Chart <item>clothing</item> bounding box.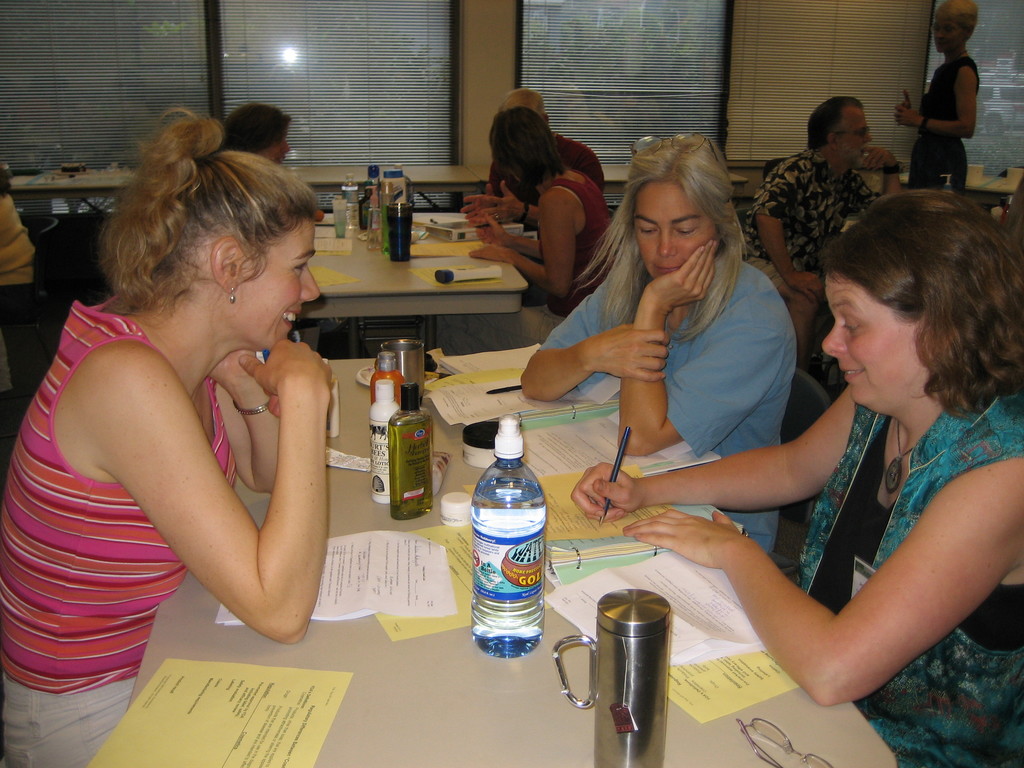
Charted: rect(0, 193, 36, 284).
